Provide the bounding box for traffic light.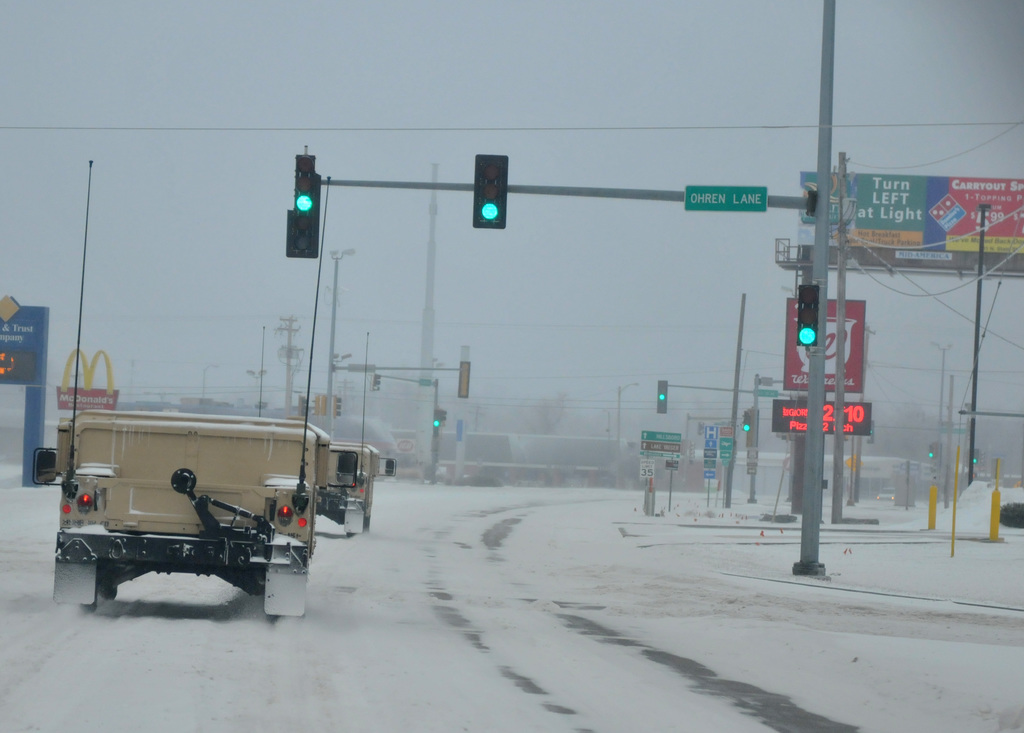
300/394/307/414.
